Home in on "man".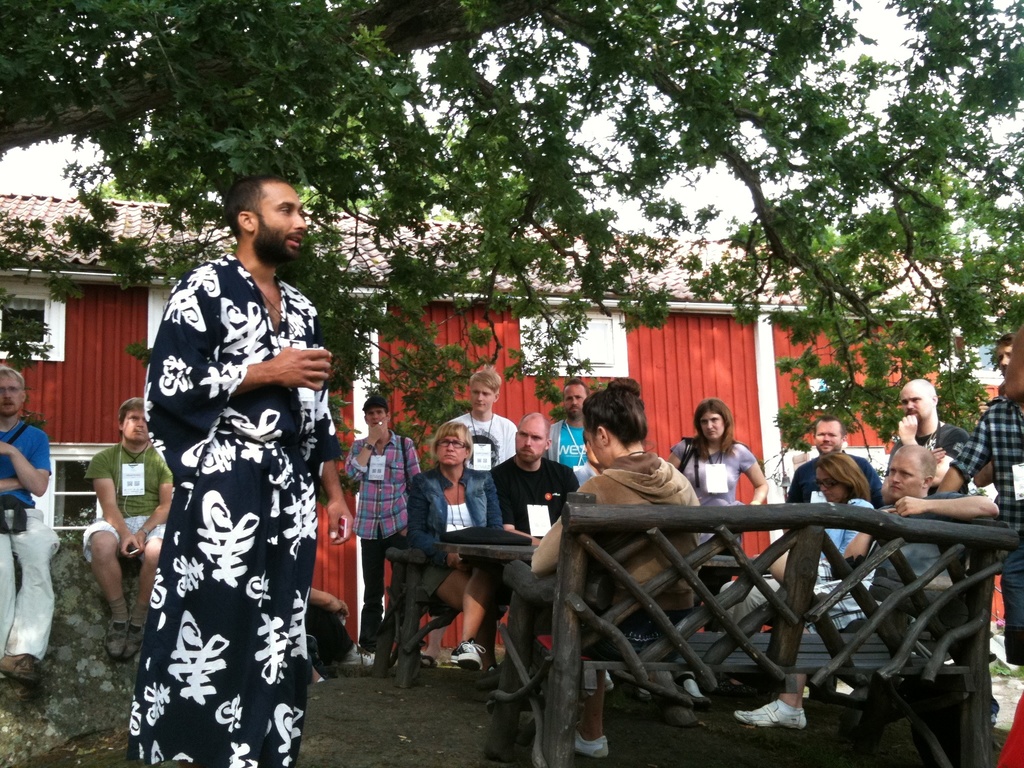
Homed in at locate(346, 399, 425, 666).
